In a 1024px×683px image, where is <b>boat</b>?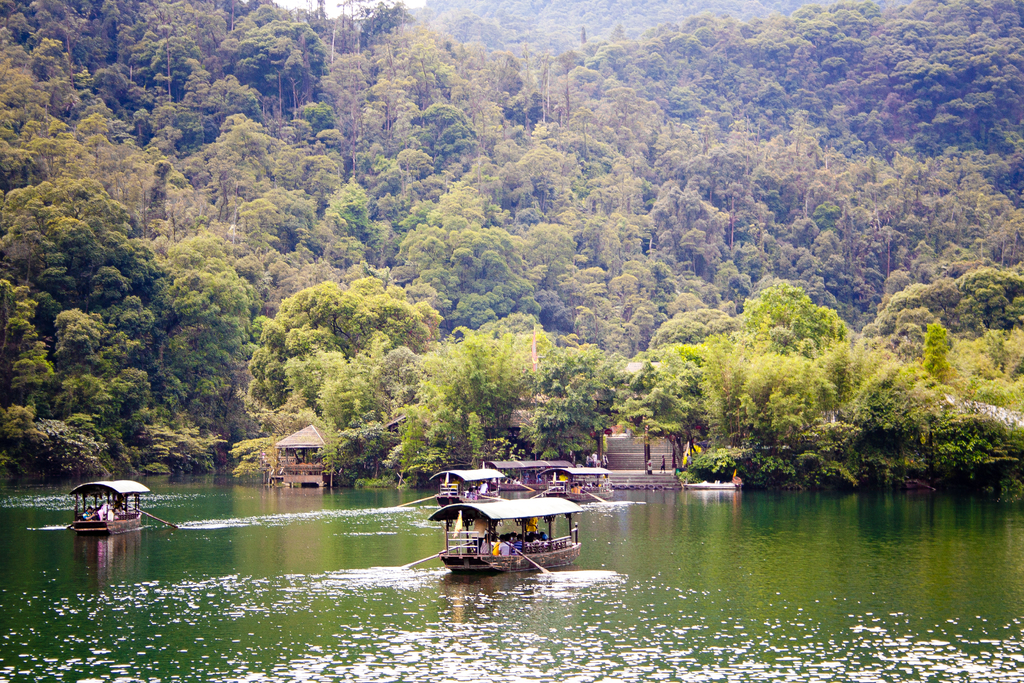
59 472 177 544.
